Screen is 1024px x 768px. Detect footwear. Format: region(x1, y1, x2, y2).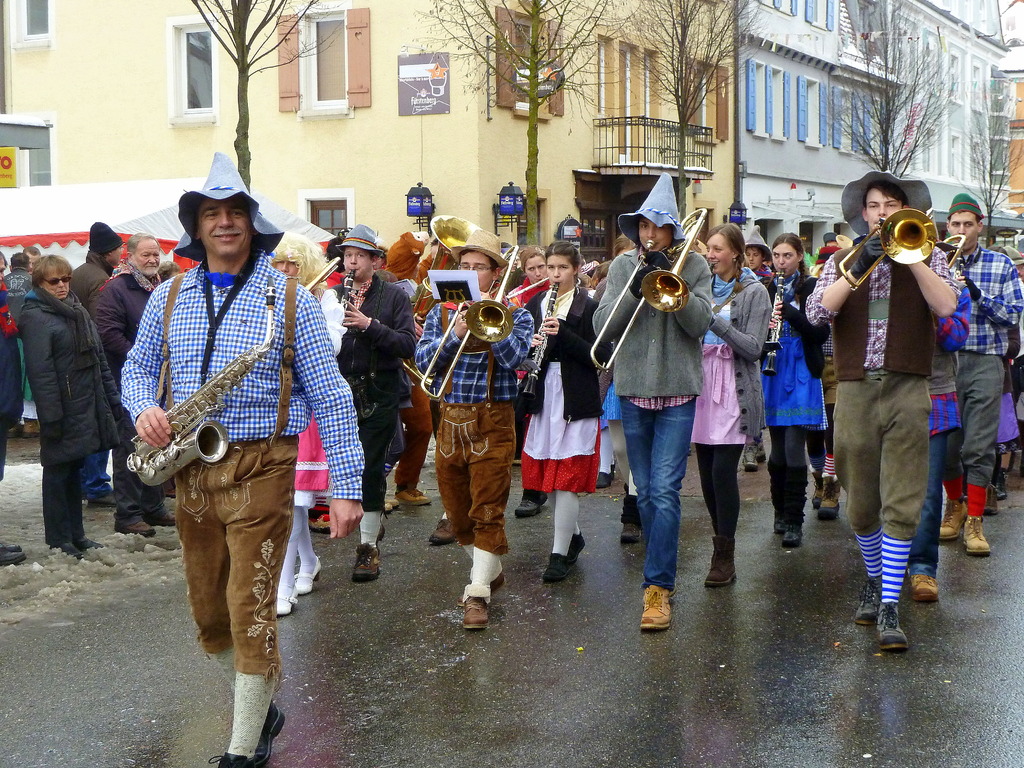
region(813, 474, 844, 526).
